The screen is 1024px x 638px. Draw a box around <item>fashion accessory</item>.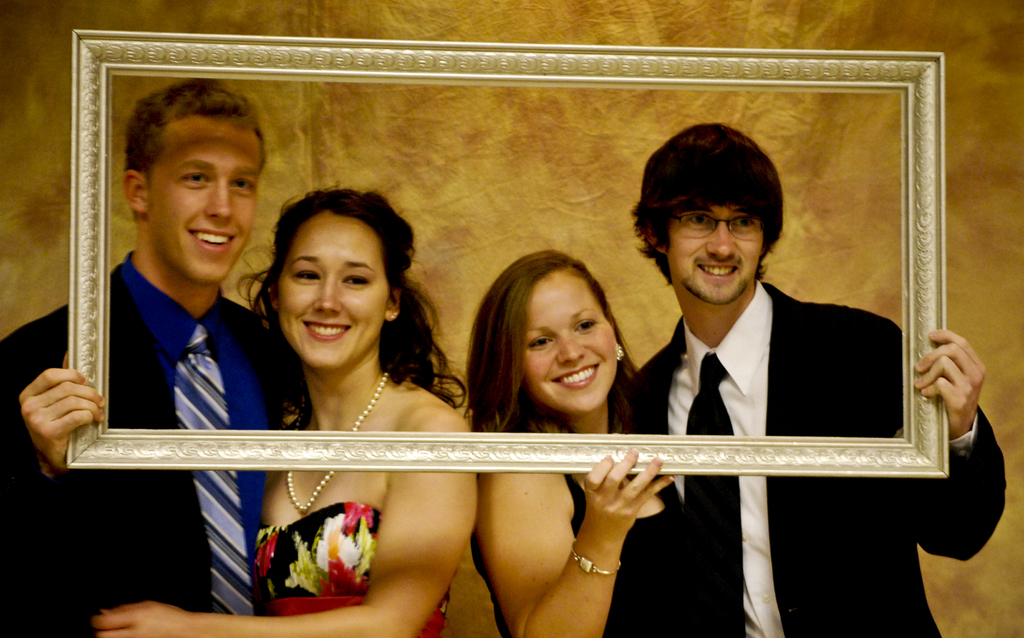
559,558,625,586.
